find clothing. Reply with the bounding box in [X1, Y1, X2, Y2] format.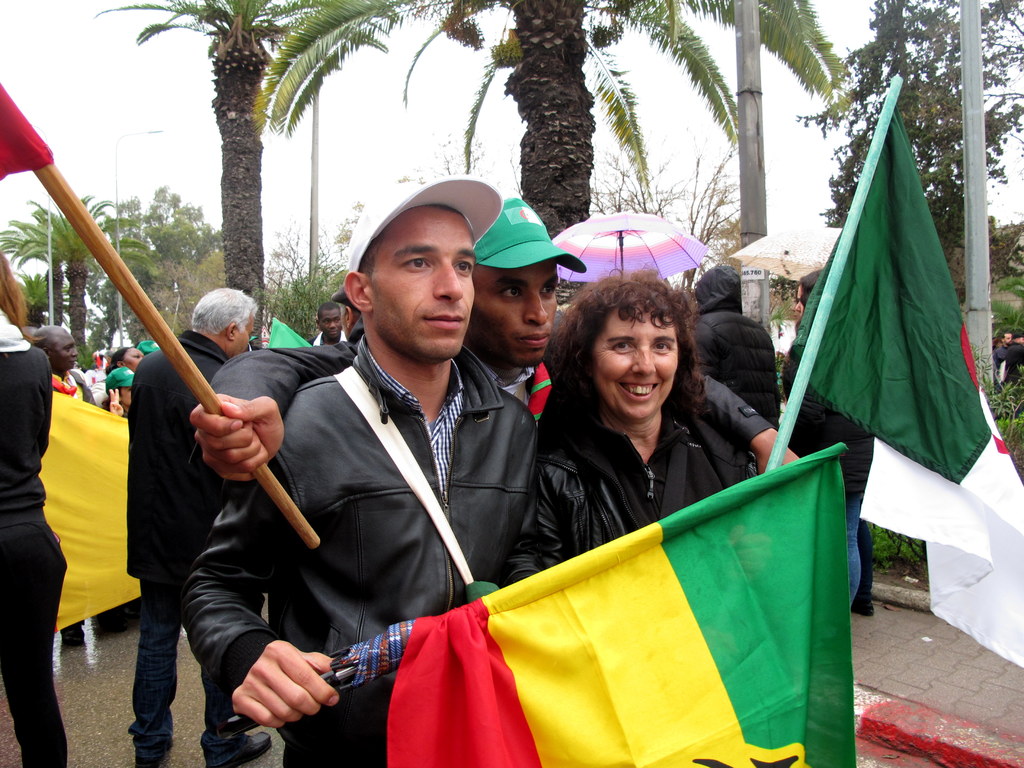
[223, 314, 767, 430].
